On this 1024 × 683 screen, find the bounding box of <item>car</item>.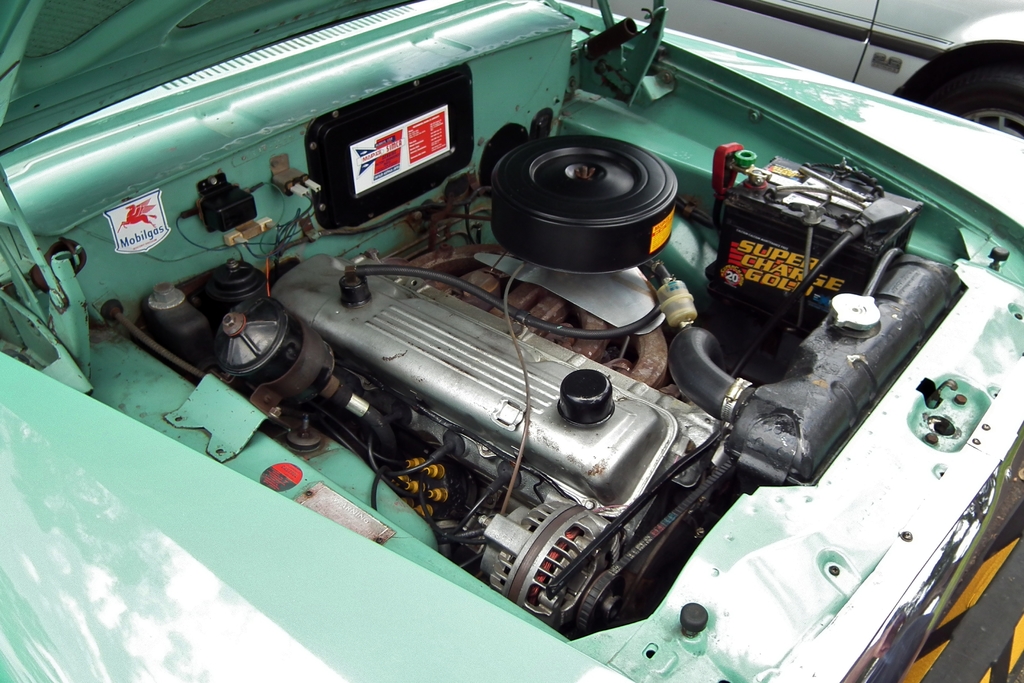
Bounding box: [left=569, top=0, right=1023, bottom=135].
